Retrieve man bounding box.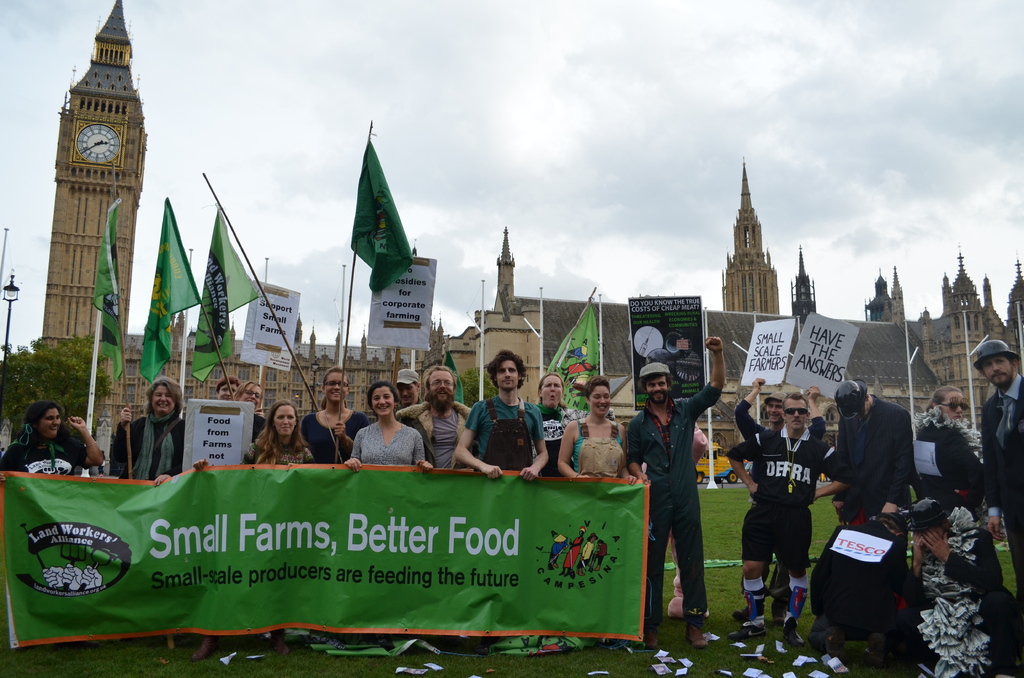
Bounding box: bbox(454, 350, 552, 483).
